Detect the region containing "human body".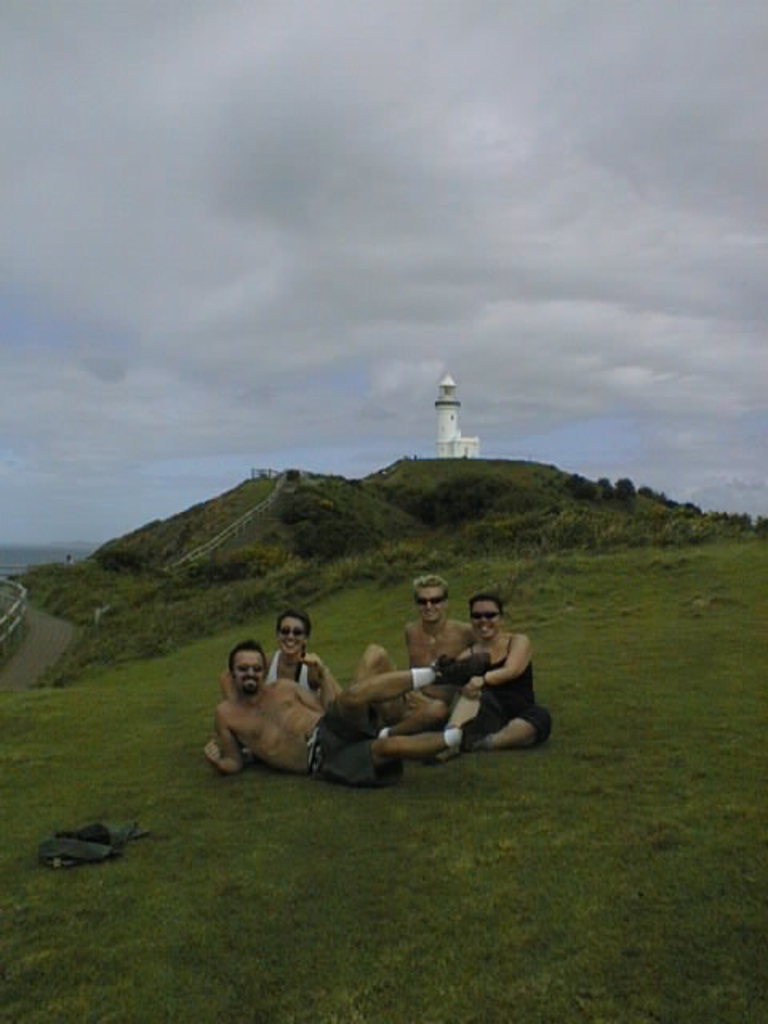
pyautogui.locateOnScreen(264, 608, 341, 704).
